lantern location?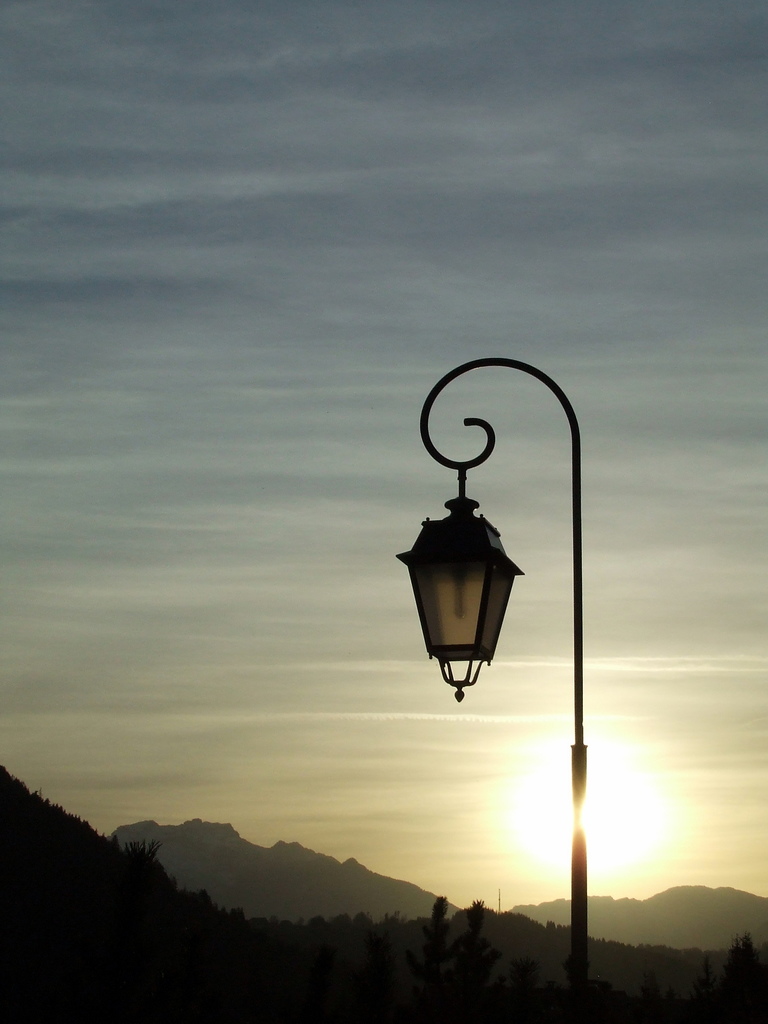
{"left": 403, "top": 497, "right": 547, "bottom": 705}
